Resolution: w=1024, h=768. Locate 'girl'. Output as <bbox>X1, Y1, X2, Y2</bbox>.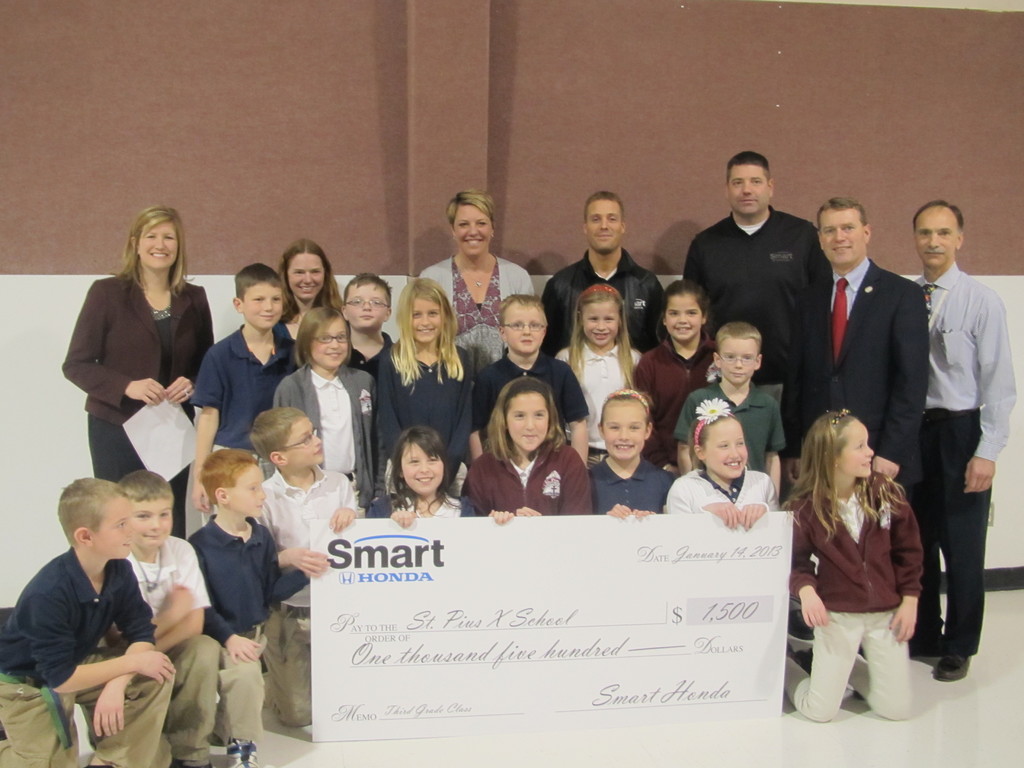
<bbox>666, 399, 774, 532</bbox>.
